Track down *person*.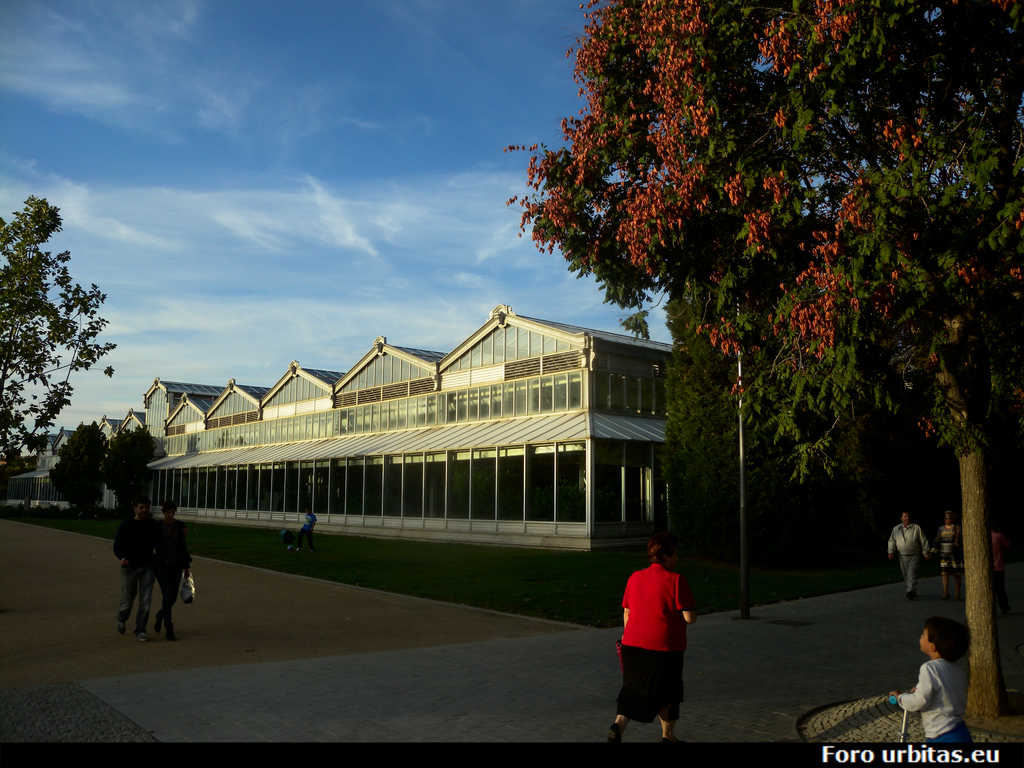
Tracked to 112, 490, 157, 645.
